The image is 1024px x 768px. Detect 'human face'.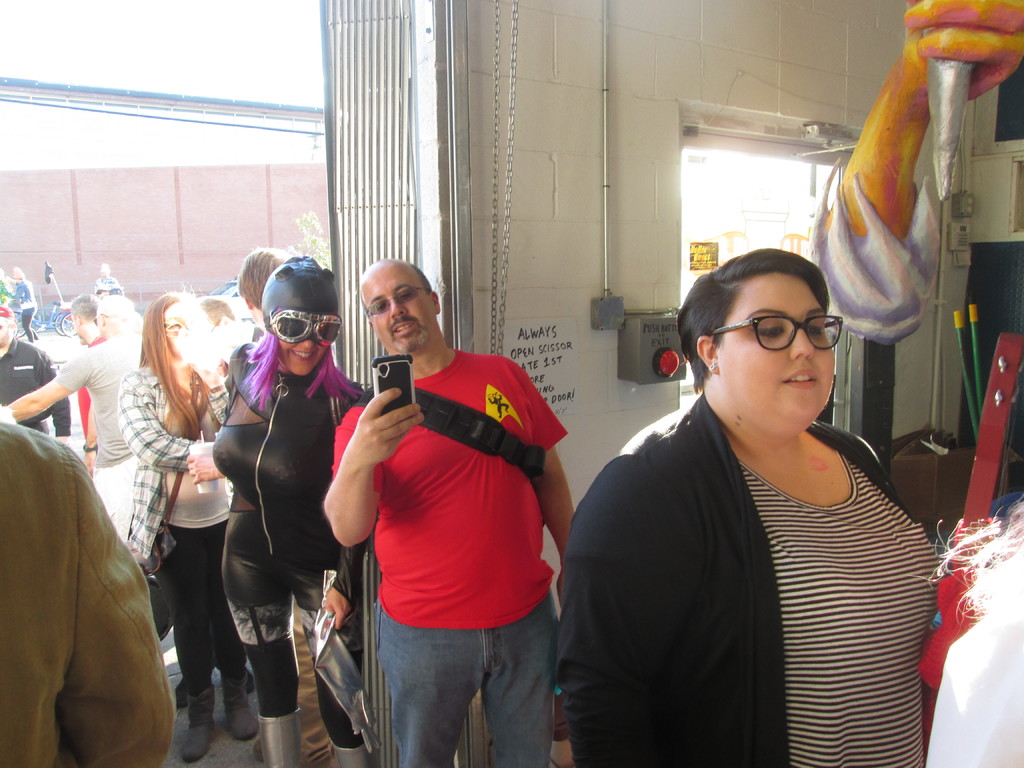
Detection: [367,275,436,355].
